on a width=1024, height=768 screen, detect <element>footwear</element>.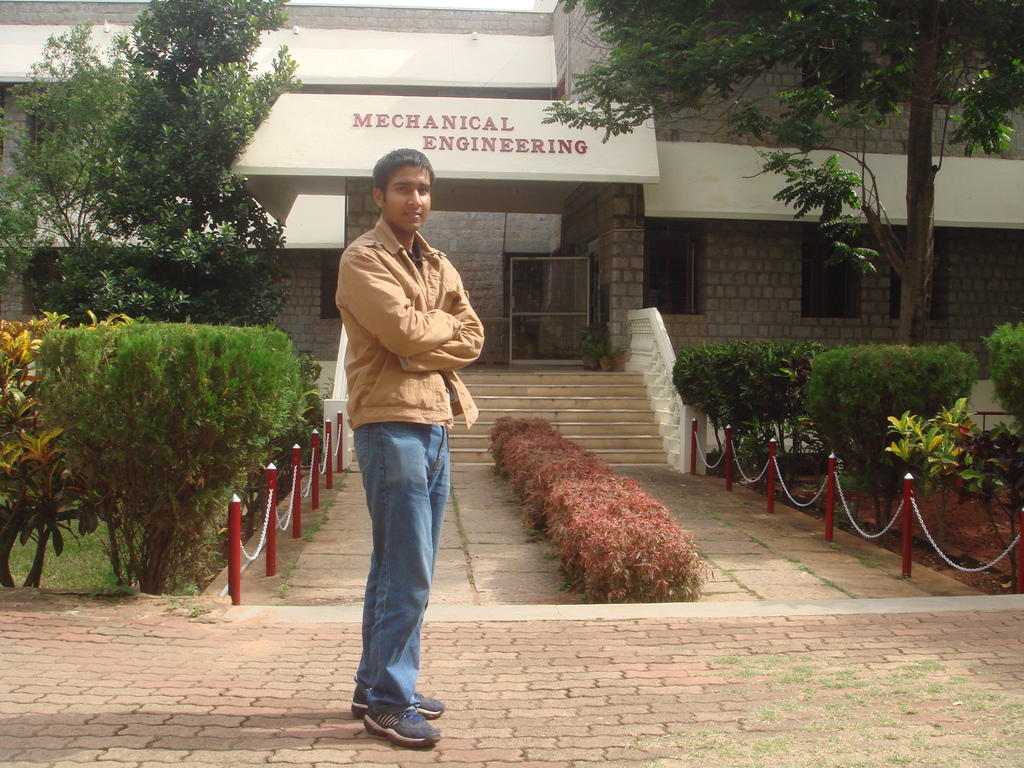
BBox(360, 708, 441, 752).
